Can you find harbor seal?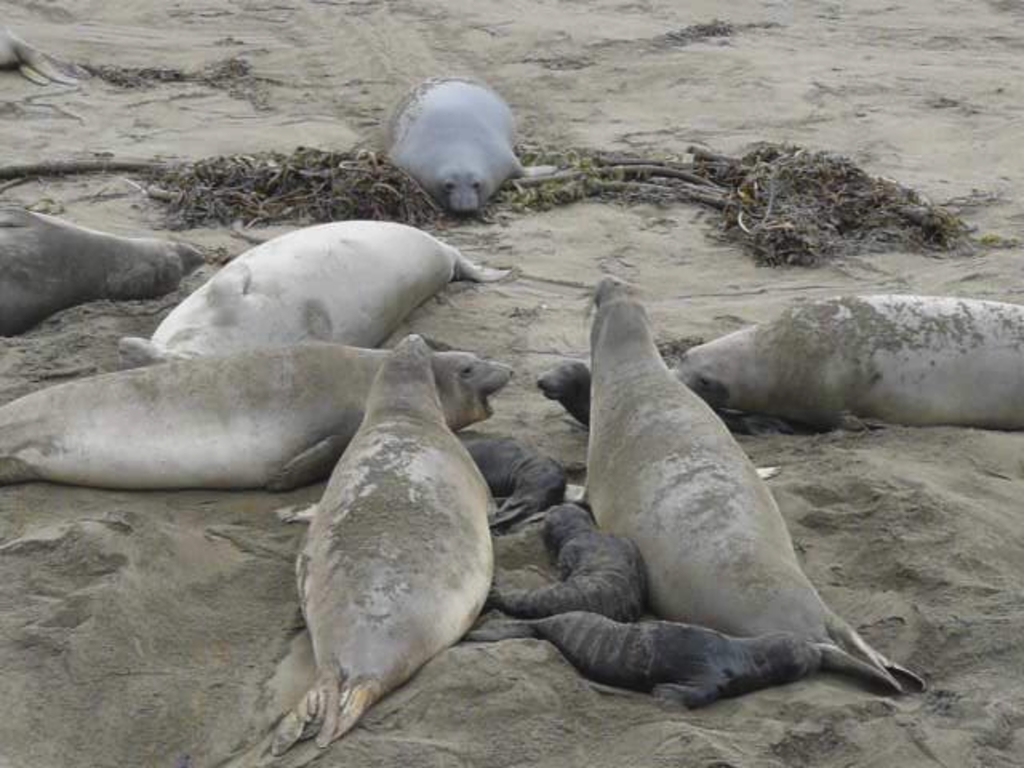
Yes, bounding box: {"x1": 534, "y1": 352, "x2": 590, "y2": 432}.
